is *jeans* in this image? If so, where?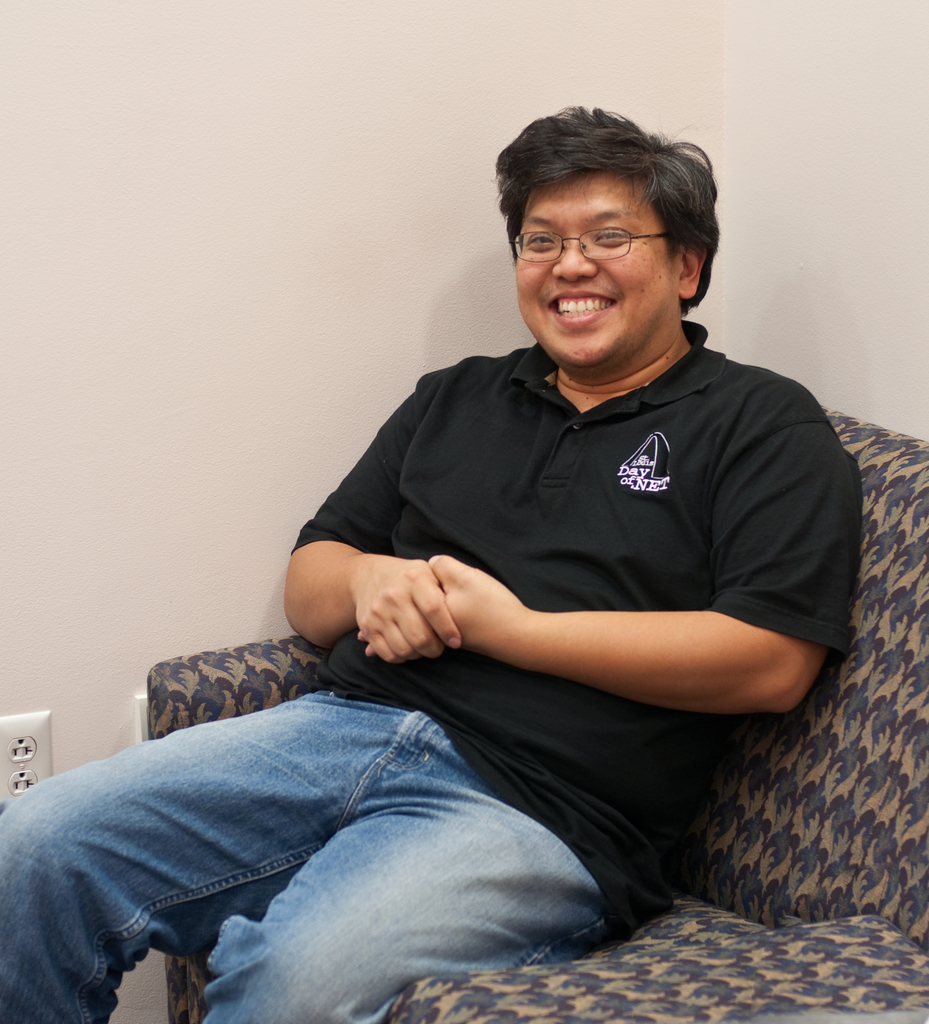
Yes, at 38 622 526 996.
